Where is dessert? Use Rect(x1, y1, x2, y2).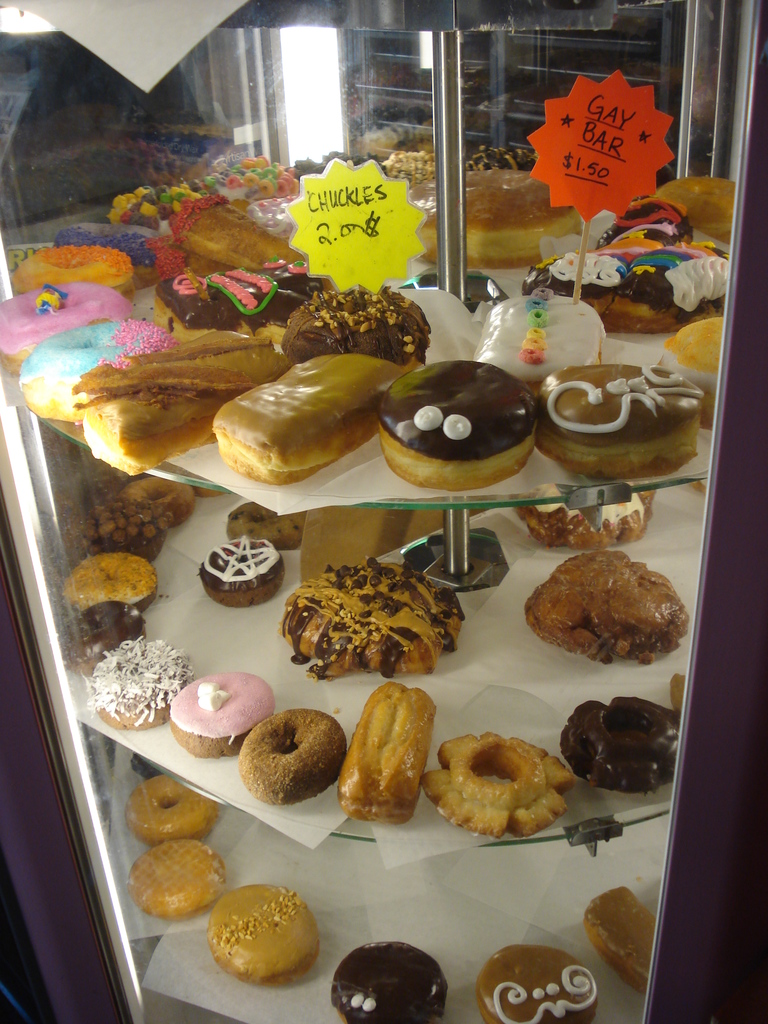
Rect(76, 326, 277, 467).
